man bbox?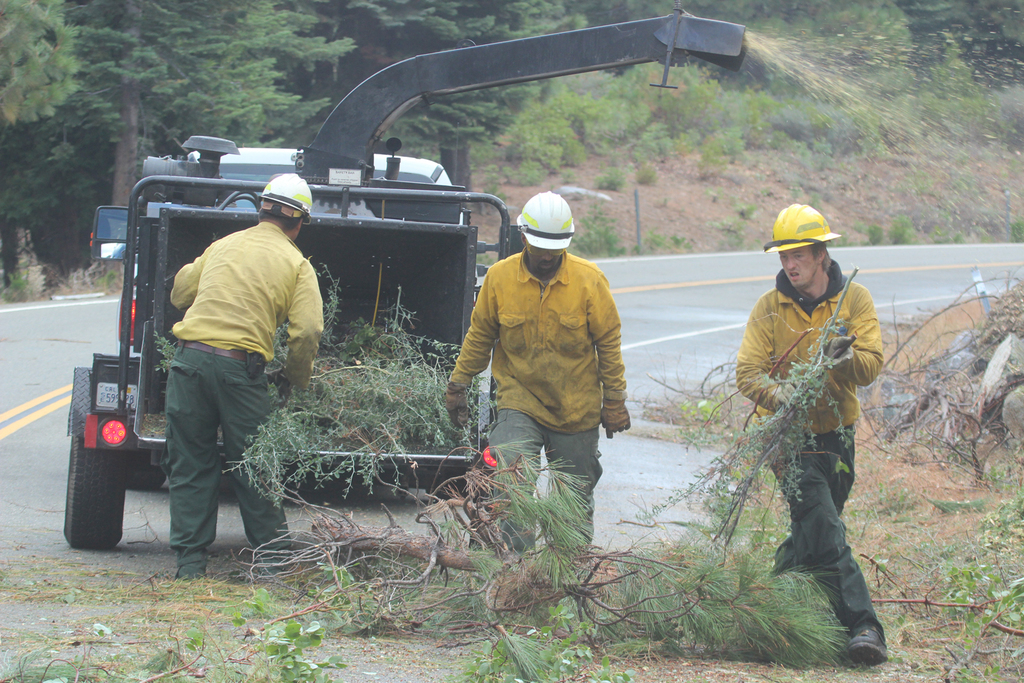
(left=449, top=178, right=643, bottom=550)
